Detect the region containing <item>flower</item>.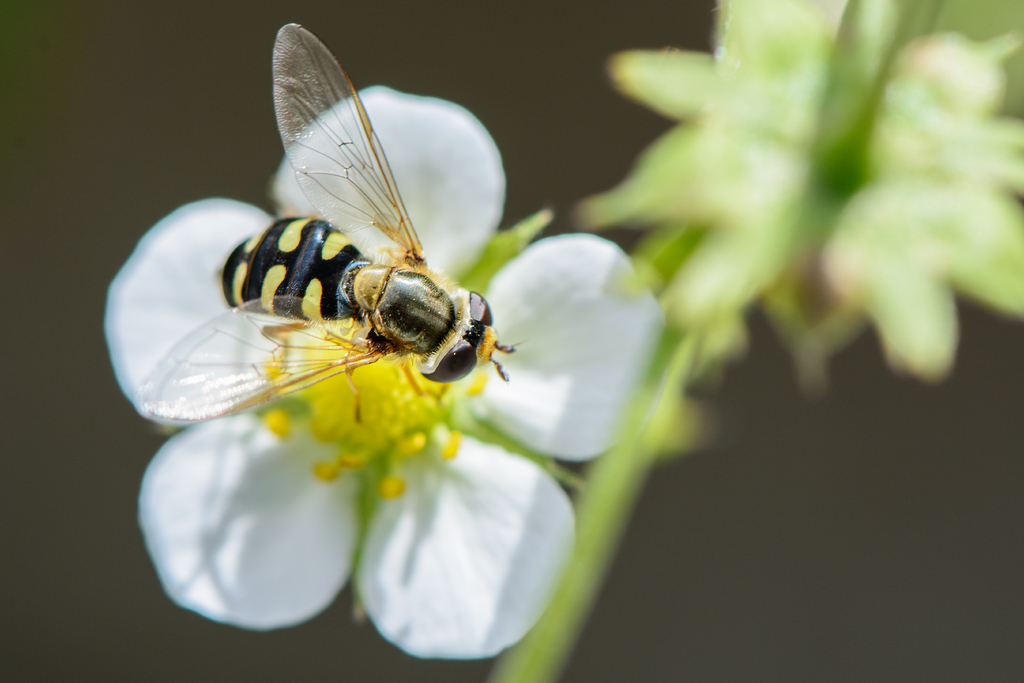
[left=104, top=85, right=661, bottom=659].
